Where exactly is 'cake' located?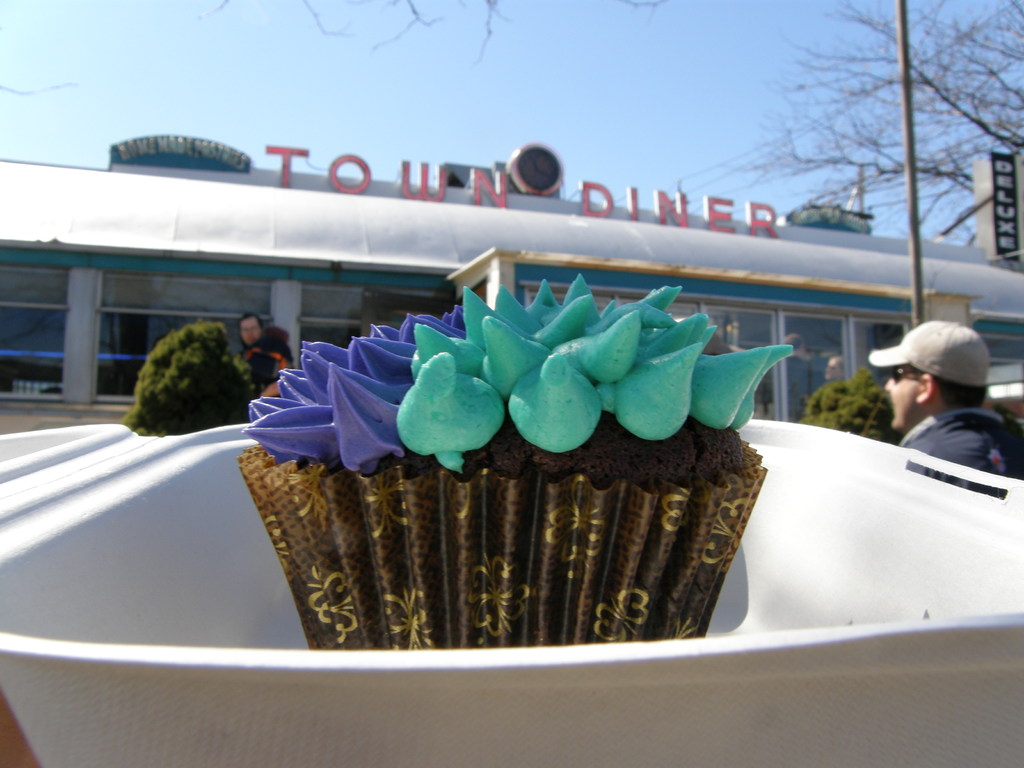
Its bounding box is 241:278:792:643.
